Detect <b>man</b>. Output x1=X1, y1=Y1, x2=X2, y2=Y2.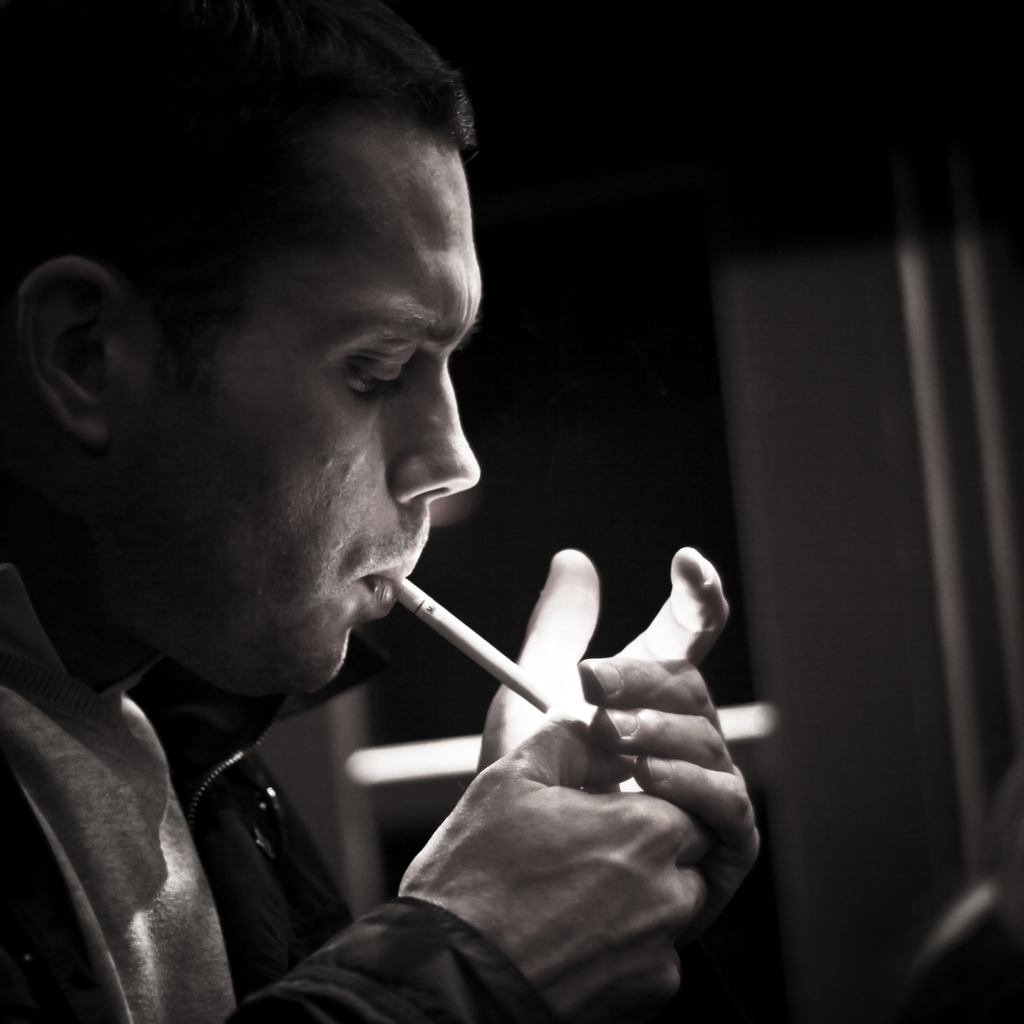
x1=54, y1=55, x2=758, y2=1016.
